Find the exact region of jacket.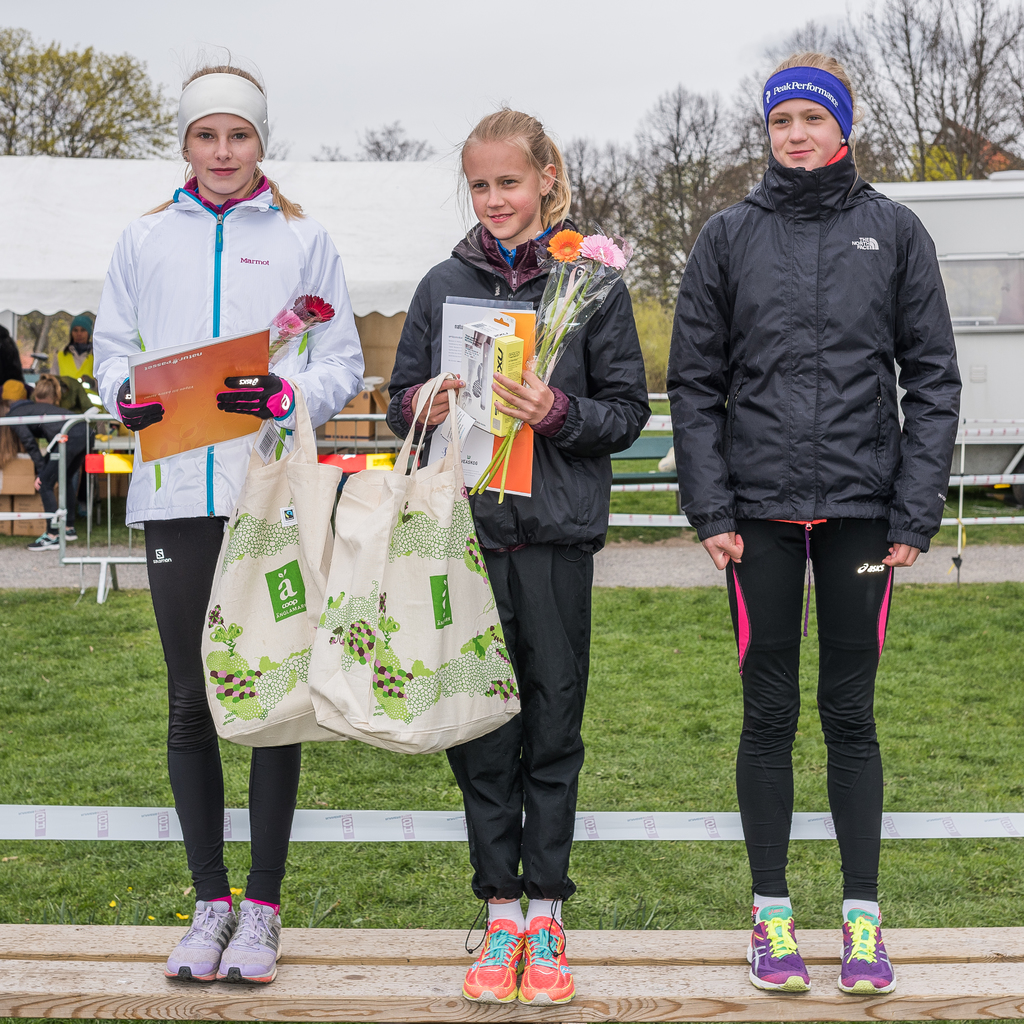
Exact region: box=[83, 177, 364, 520].
